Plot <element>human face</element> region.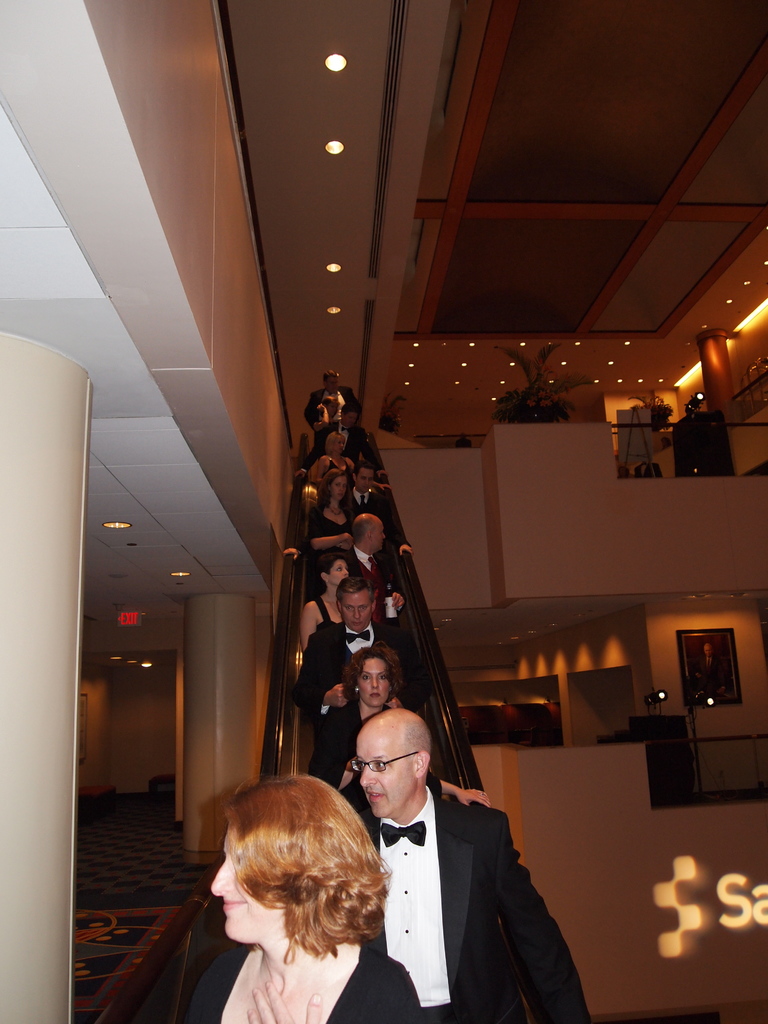
Plotted at (360, 660, 391, 712).
